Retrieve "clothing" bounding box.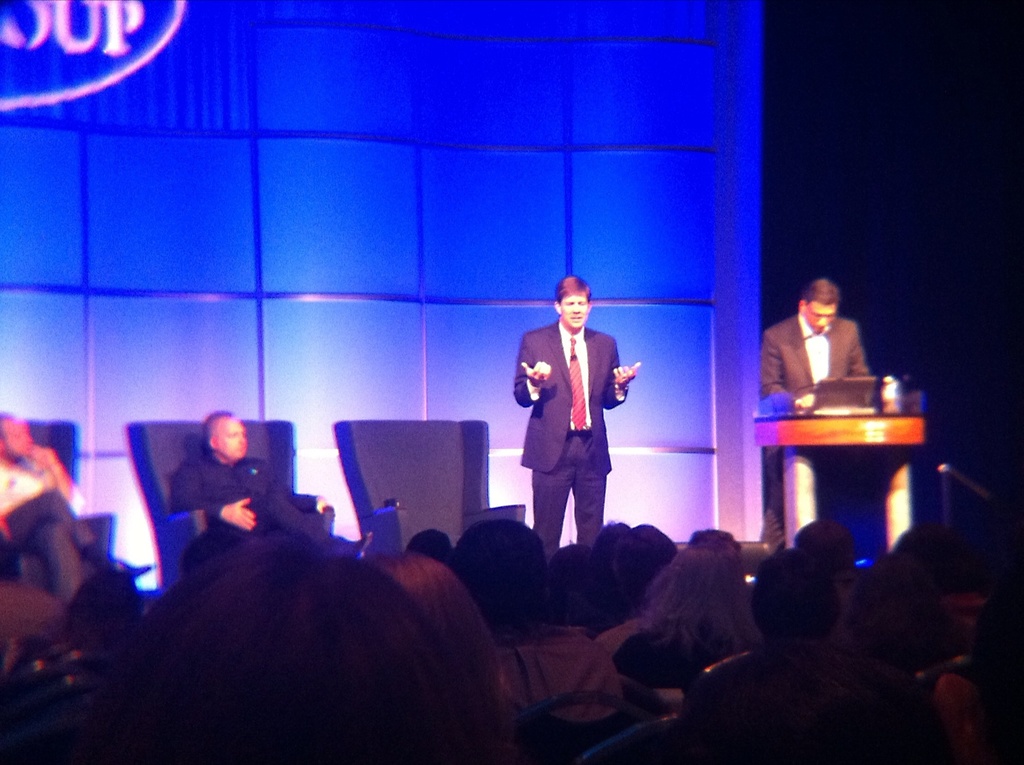
Bounding box: bbox=(483, 611, 647, 730).
